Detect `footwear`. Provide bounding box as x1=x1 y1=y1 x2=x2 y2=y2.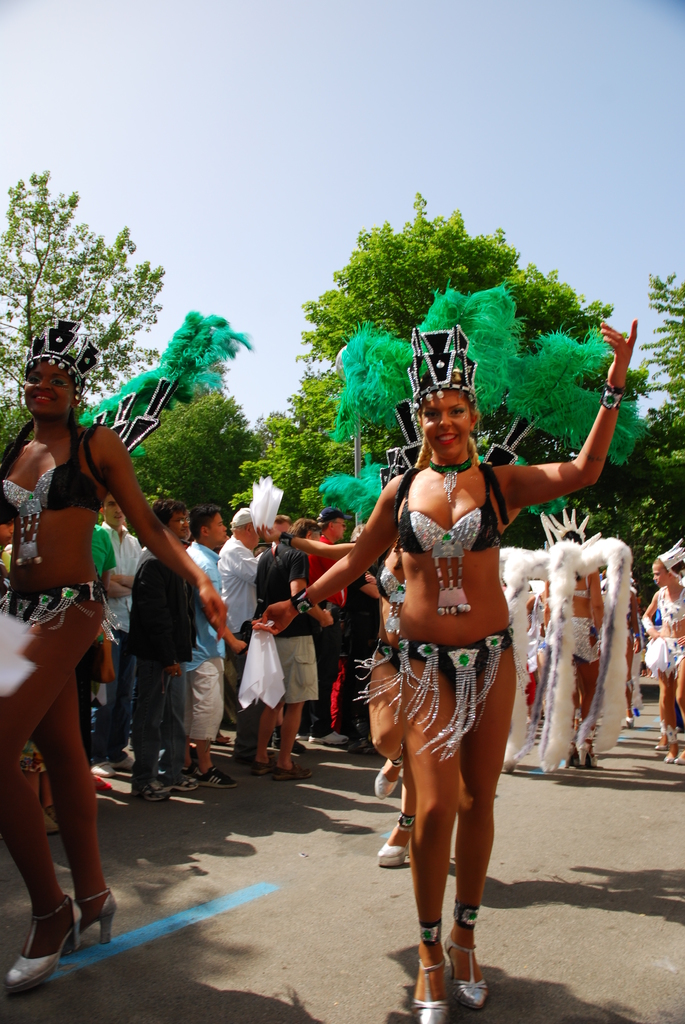
x1=656 y1=742 x2=665 y2=751.
